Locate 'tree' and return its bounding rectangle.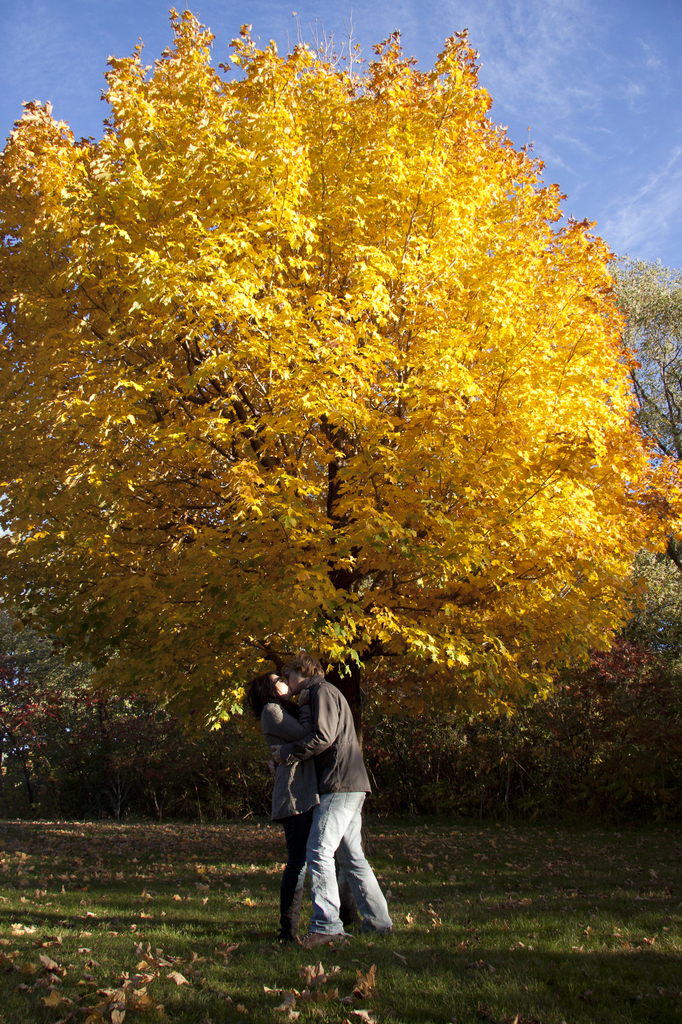
bbox(0, 31, 681, 785).
